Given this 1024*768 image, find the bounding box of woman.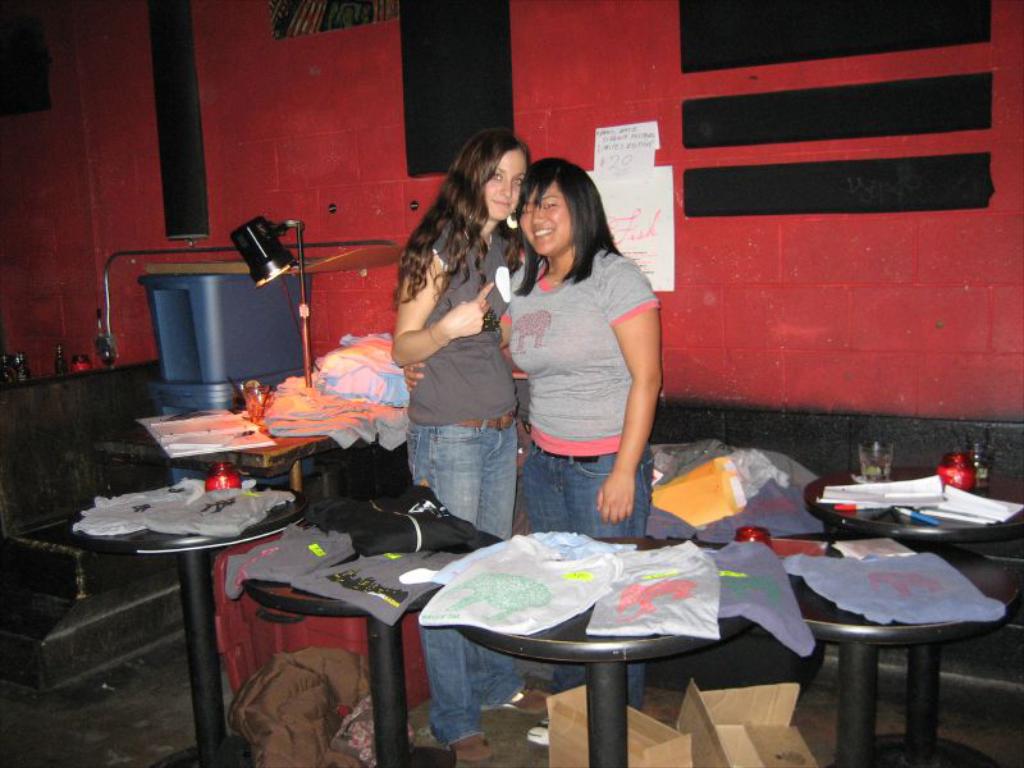
x1=389 y1=132 x2=535 y2=767.
